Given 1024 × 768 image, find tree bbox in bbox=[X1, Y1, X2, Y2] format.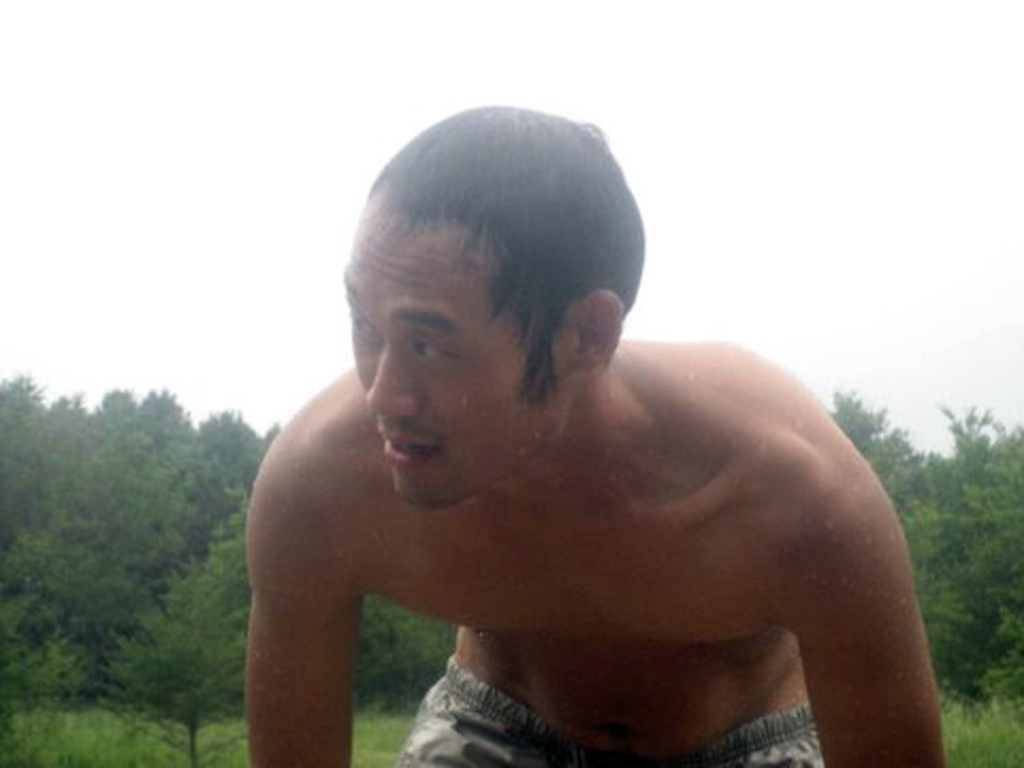
bbox=[358, 593, 452, 708].
